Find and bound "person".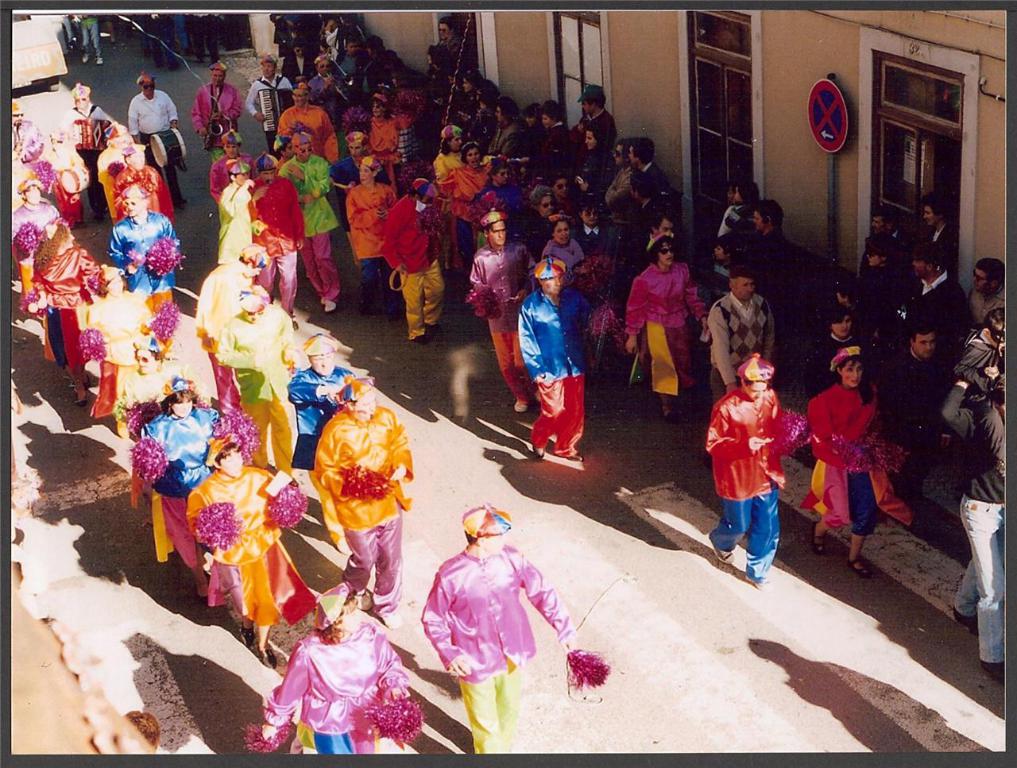
Bound: (385, 177, 444, 342).
